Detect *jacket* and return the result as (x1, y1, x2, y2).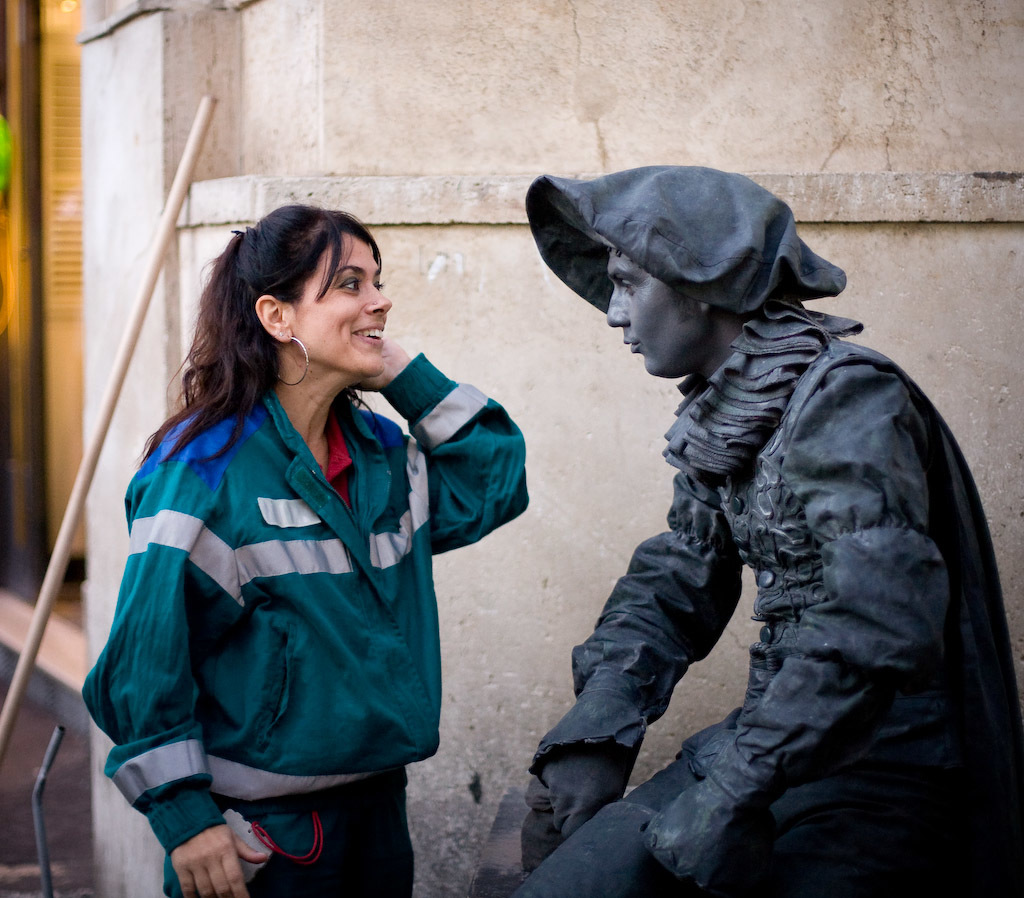
(82, 250, 470, 819).
